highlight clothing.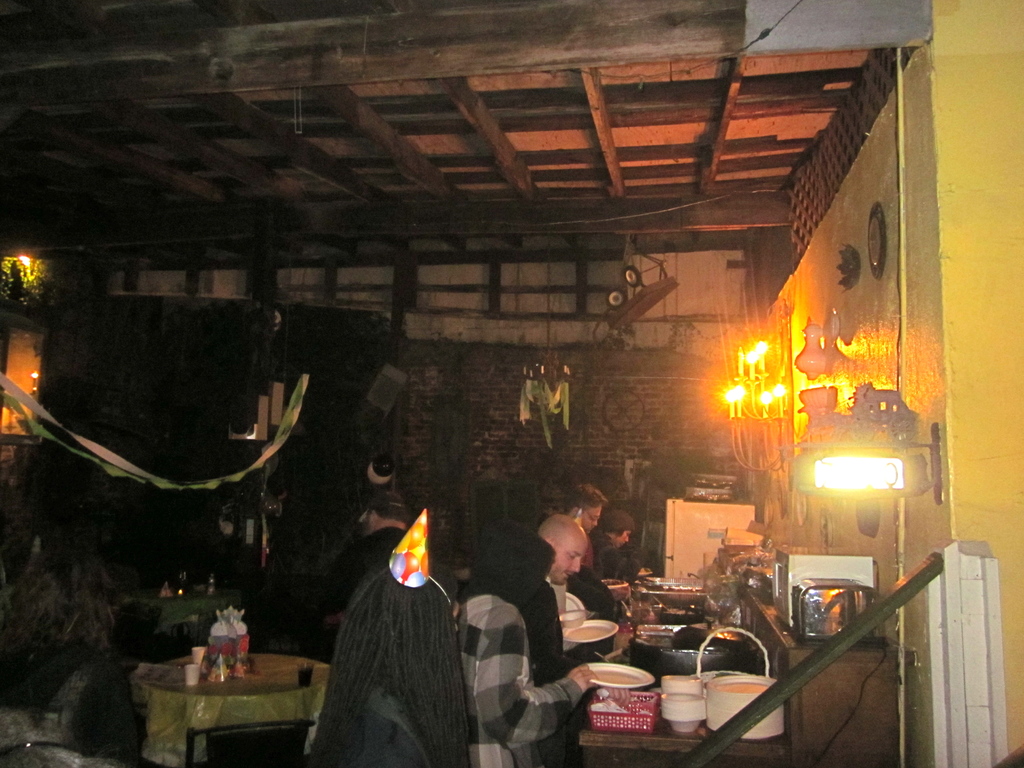
Highlighted region: [left=590, top=536, right=640, bottom=580].
